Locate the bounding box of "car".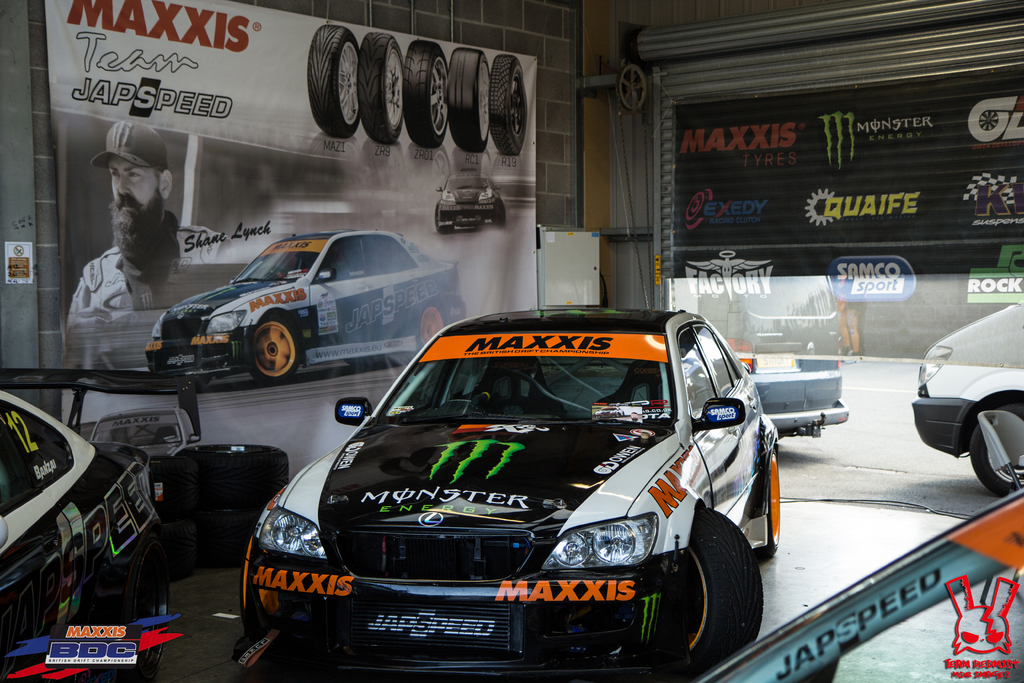
Bounding box: l=909, t=299, r=1023, b=500.
